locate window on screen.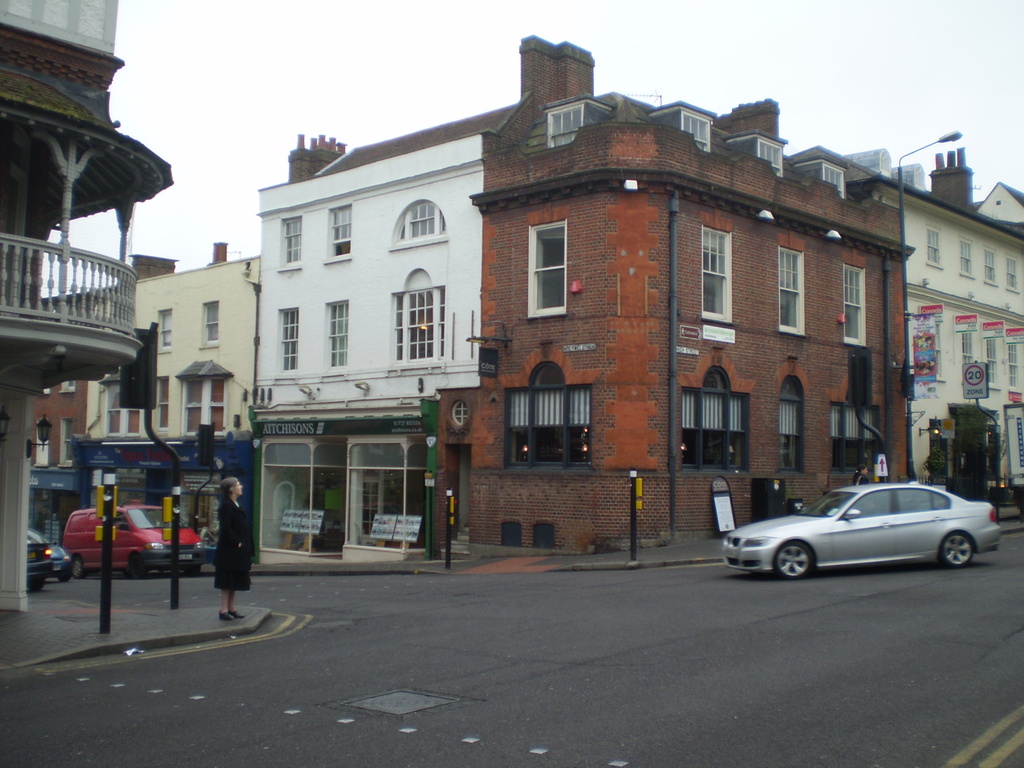
On screen at (left=984, top=338, right=997, bottom=382).
